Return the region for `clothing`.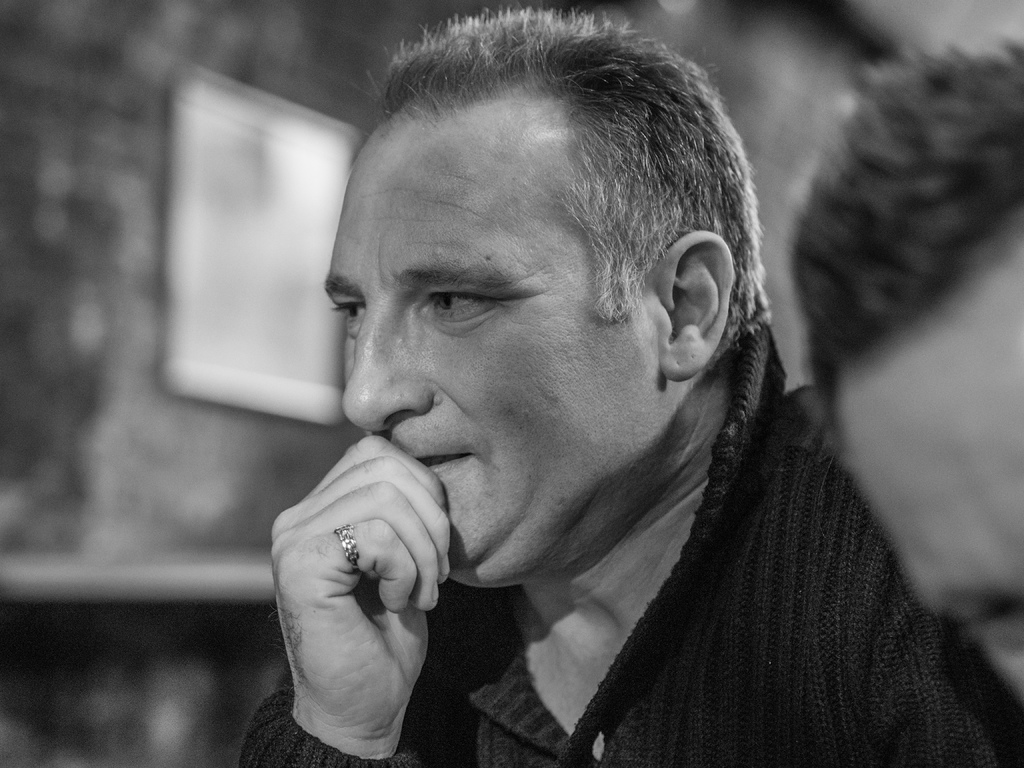
348:394:977:767.
